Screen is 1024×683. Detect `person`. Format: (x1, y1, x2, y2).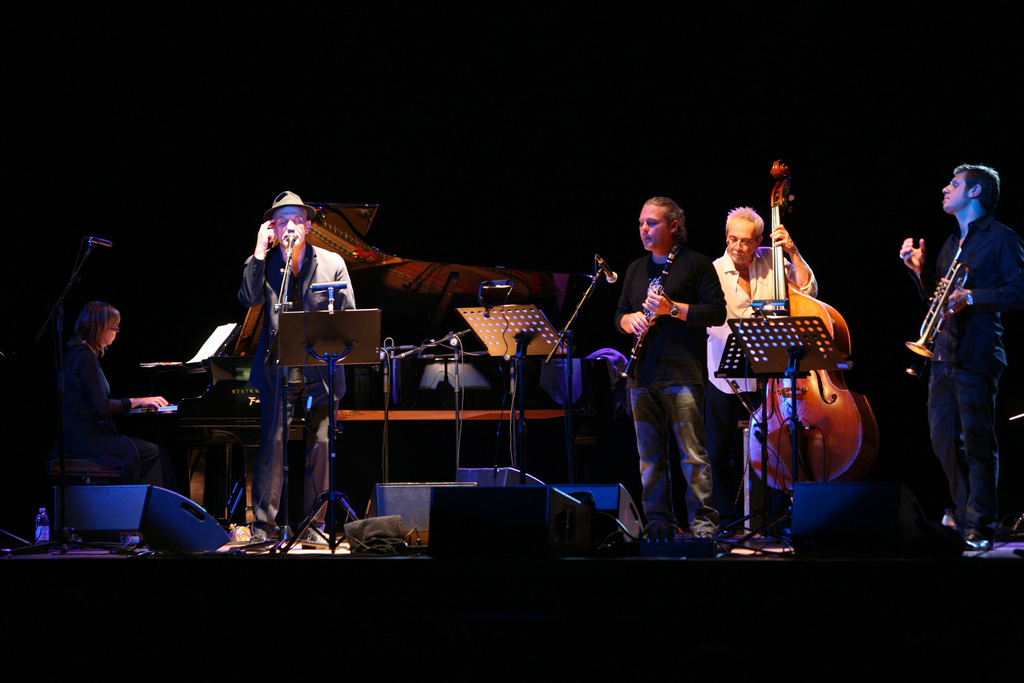
(916, 144, 1012, 554).
